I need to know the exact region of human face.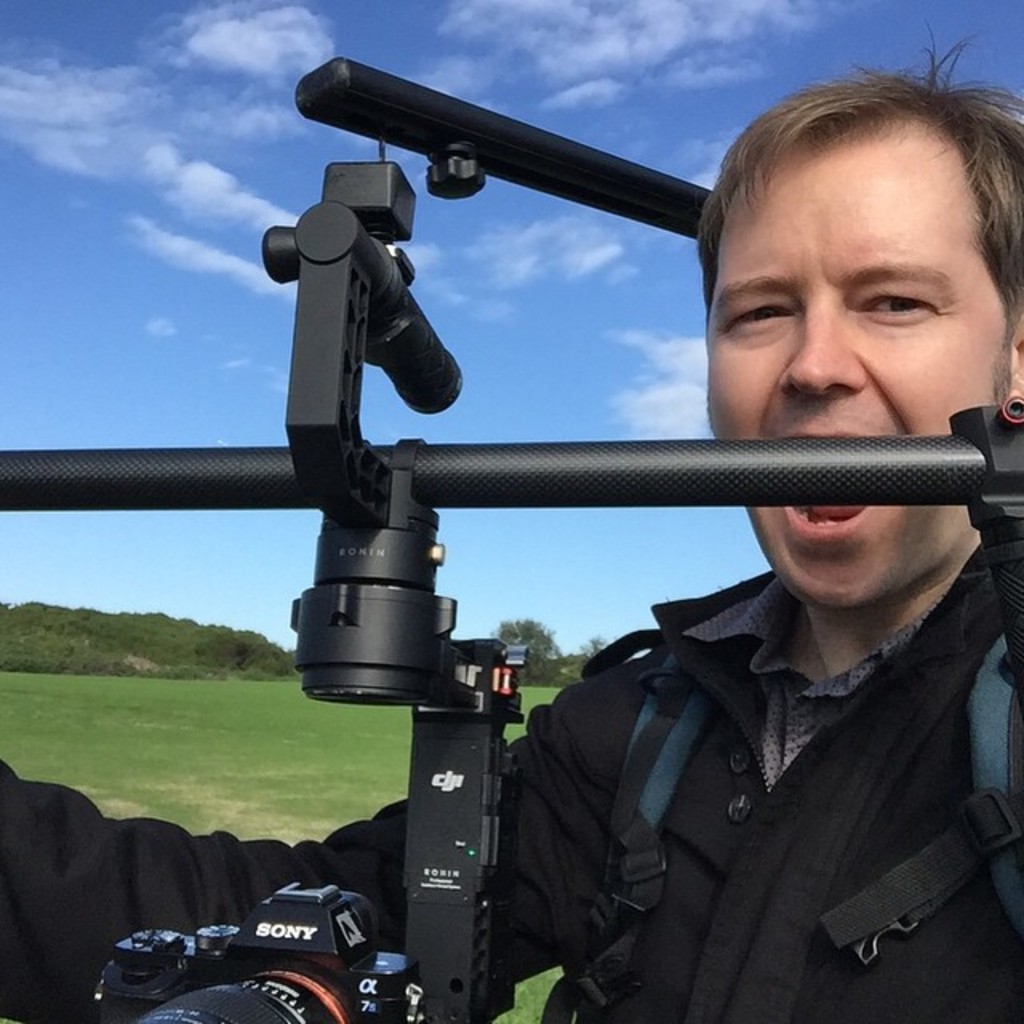
Region: Rect(710, 142, 1008, 605).
